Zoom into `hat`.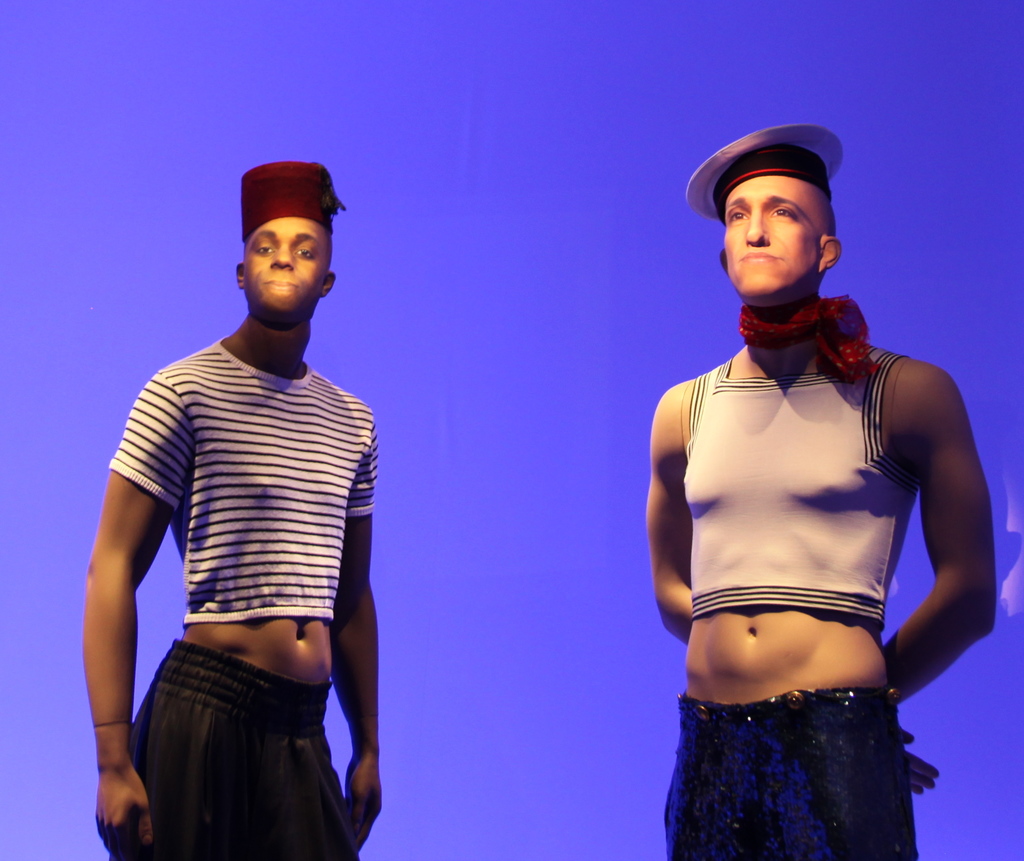
Zoom target: {"left": 685, "top": 122, "right": 845, "bottom": 223}.
